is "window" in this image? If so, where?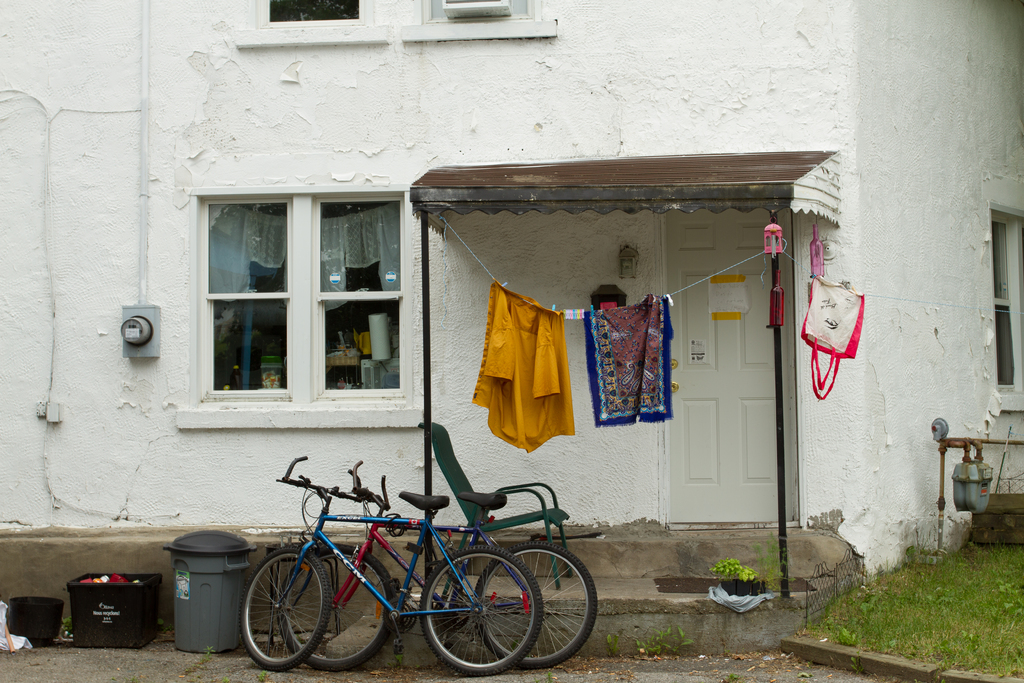
Yes, at 397, 0, 563, 45.
